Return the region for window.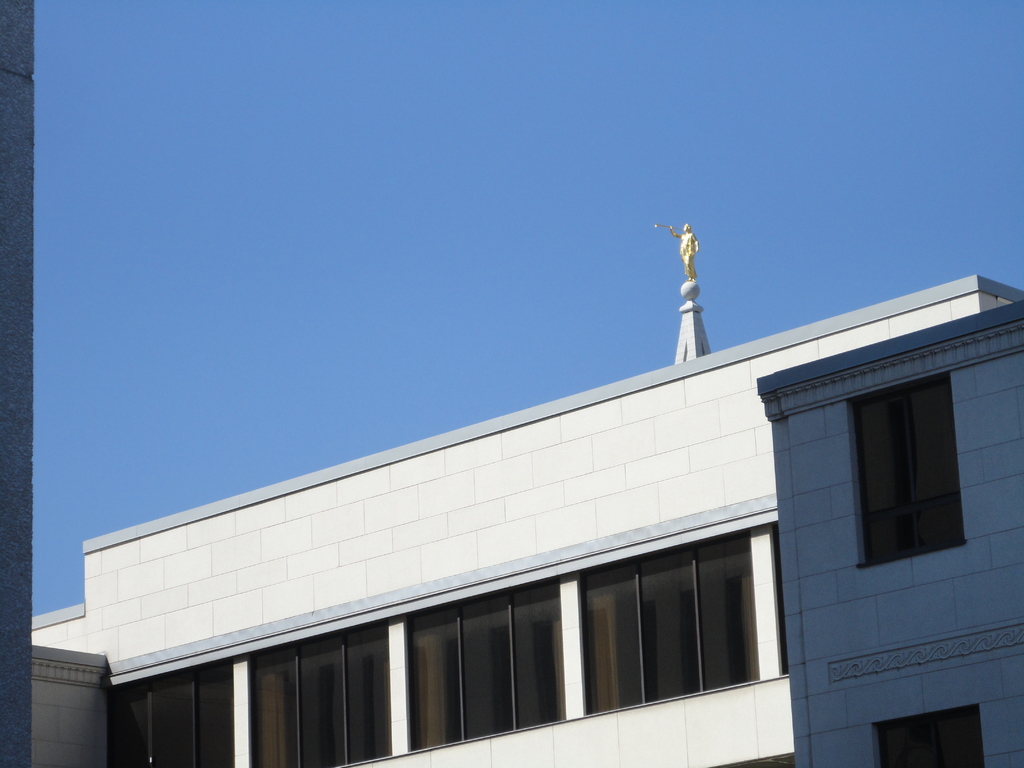
578 537 760 717.
